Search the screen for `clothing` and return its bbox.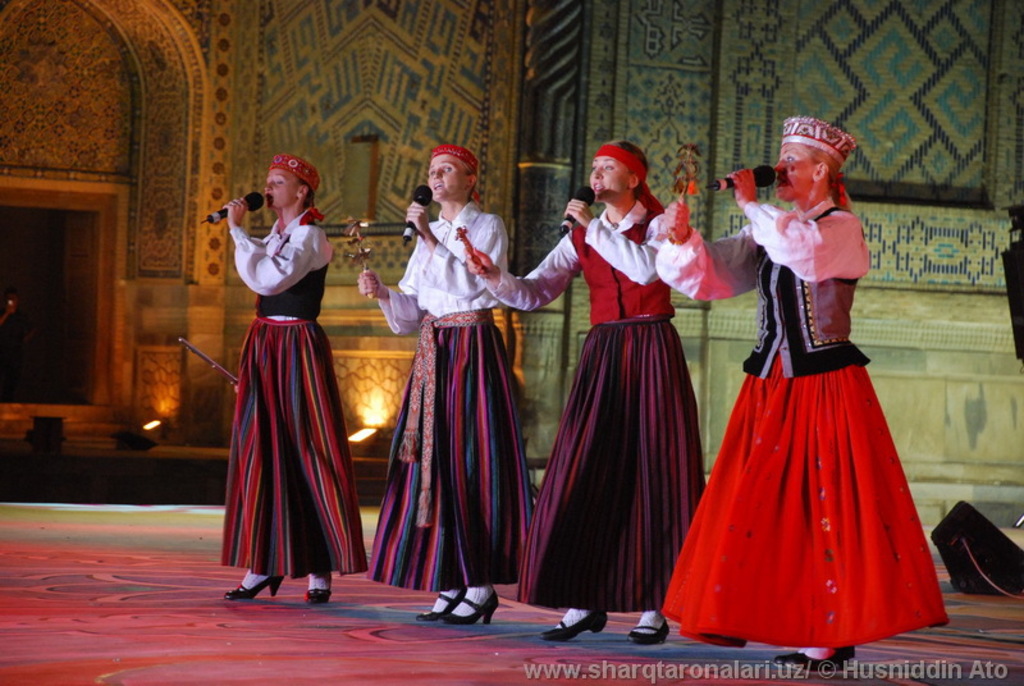
Found: detection(376, 202, 531, 594).
